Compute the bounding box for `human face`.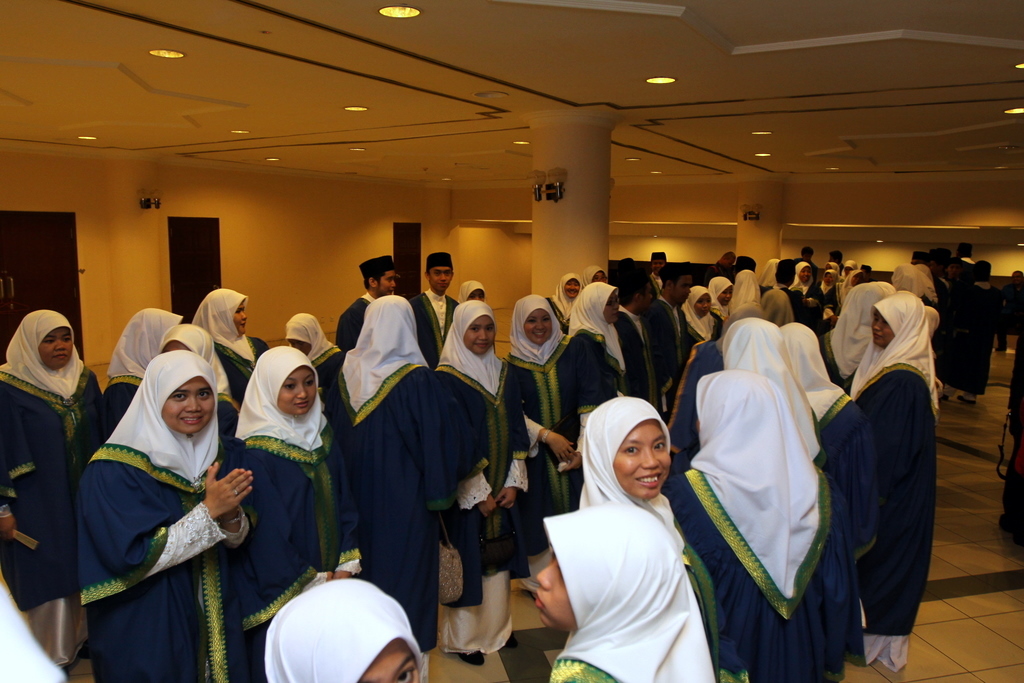
<bbox>378, 272, 394, 294</bbox>.
